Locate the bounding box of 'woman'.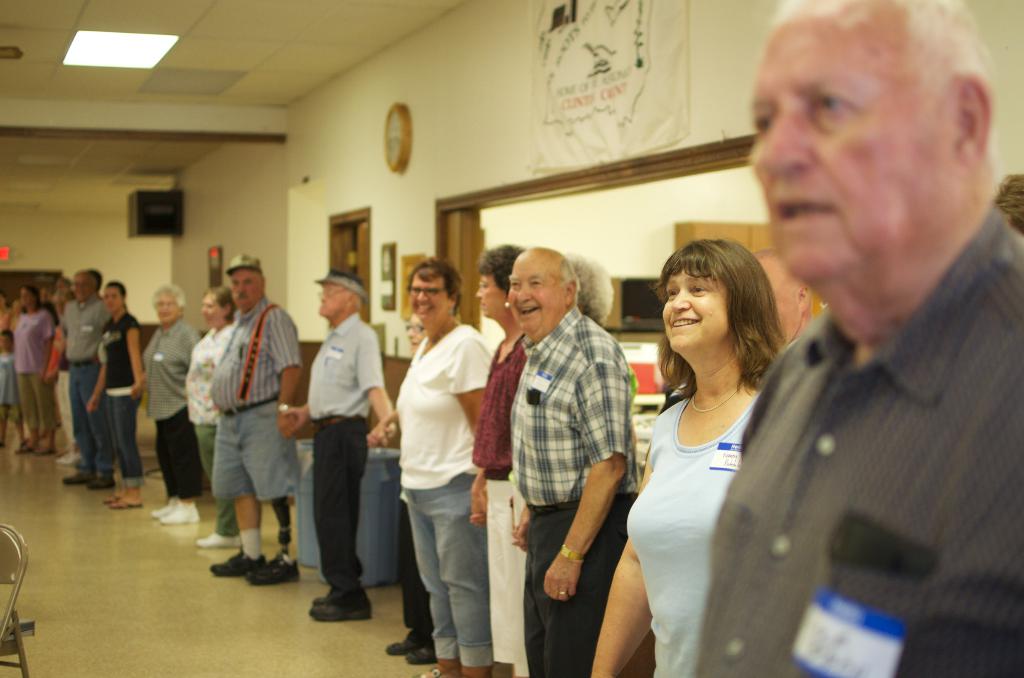
Bounding box: <bbox>125, 286, 204, 530</bbox>.
